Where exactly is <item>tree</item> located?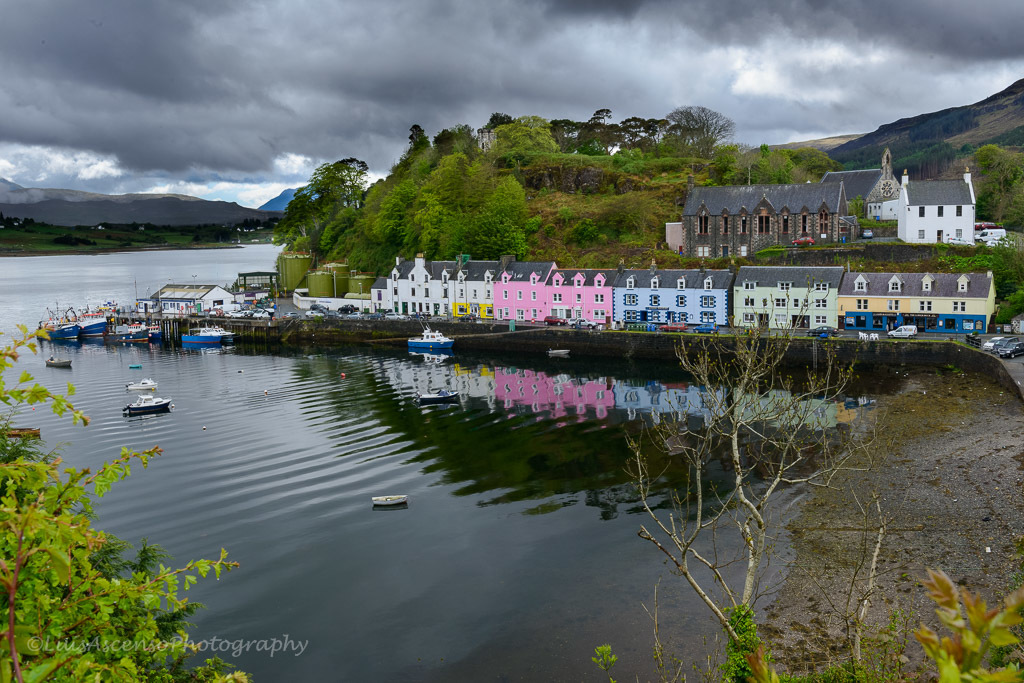
Its bounding box is bbox(964, 143, 1023, 224).
